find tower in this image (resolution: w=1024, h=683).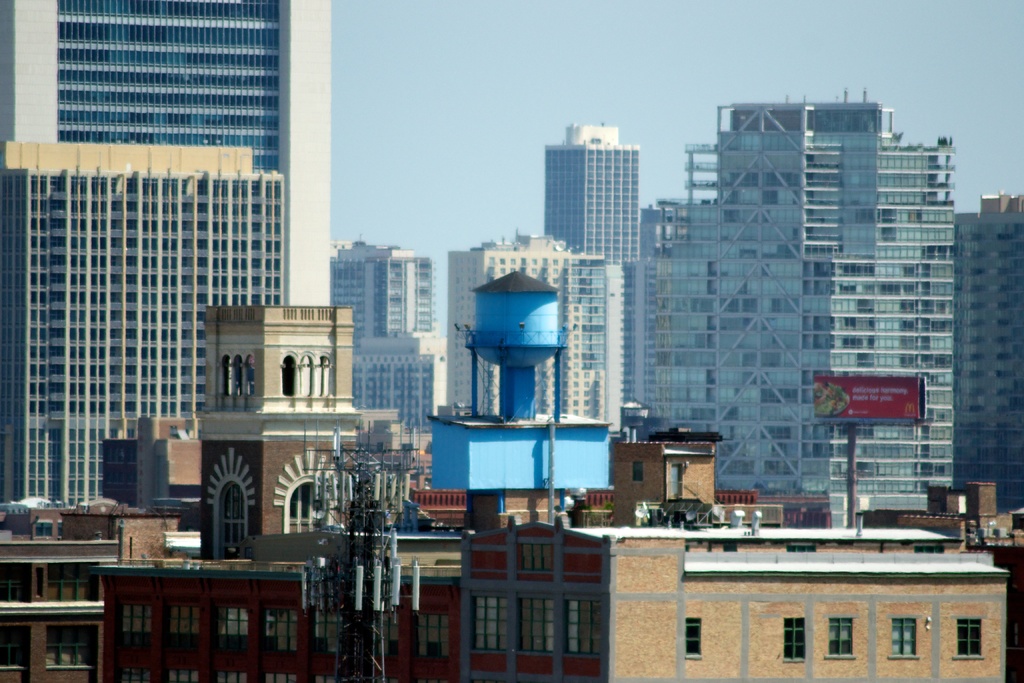
548:129:631:264.
